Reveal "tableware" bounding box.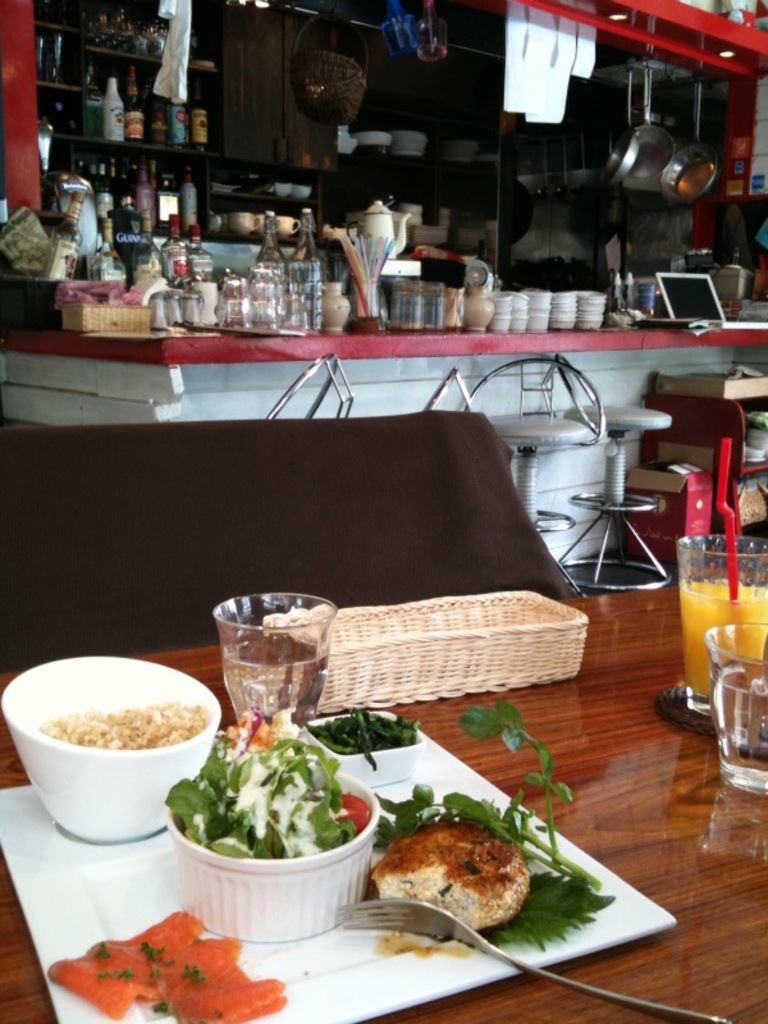
Revealed: <box>329,887,735,1023</box>.
